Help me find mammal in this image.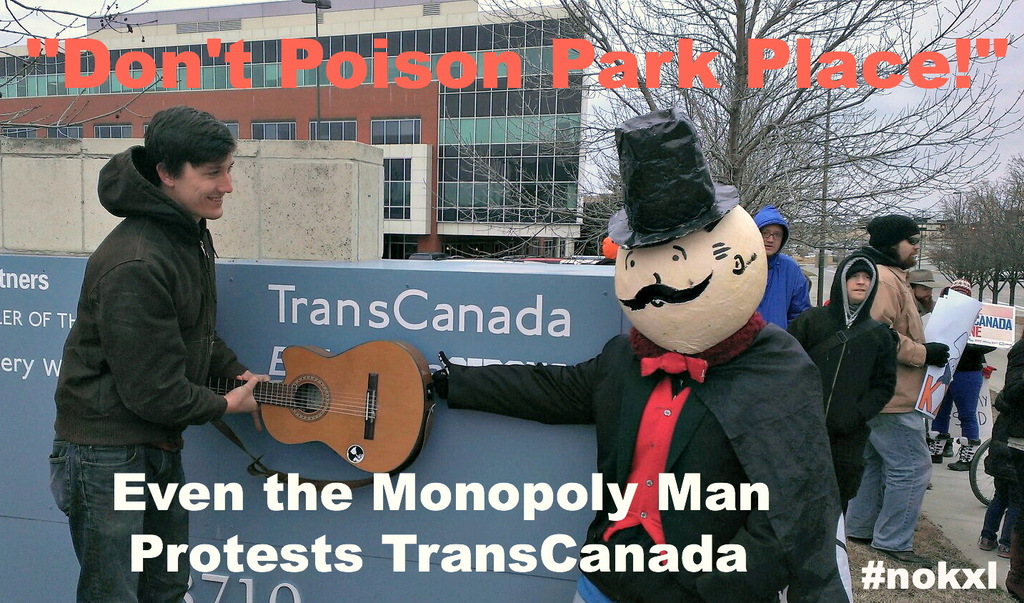
Found it: (972,330,1023,559).
